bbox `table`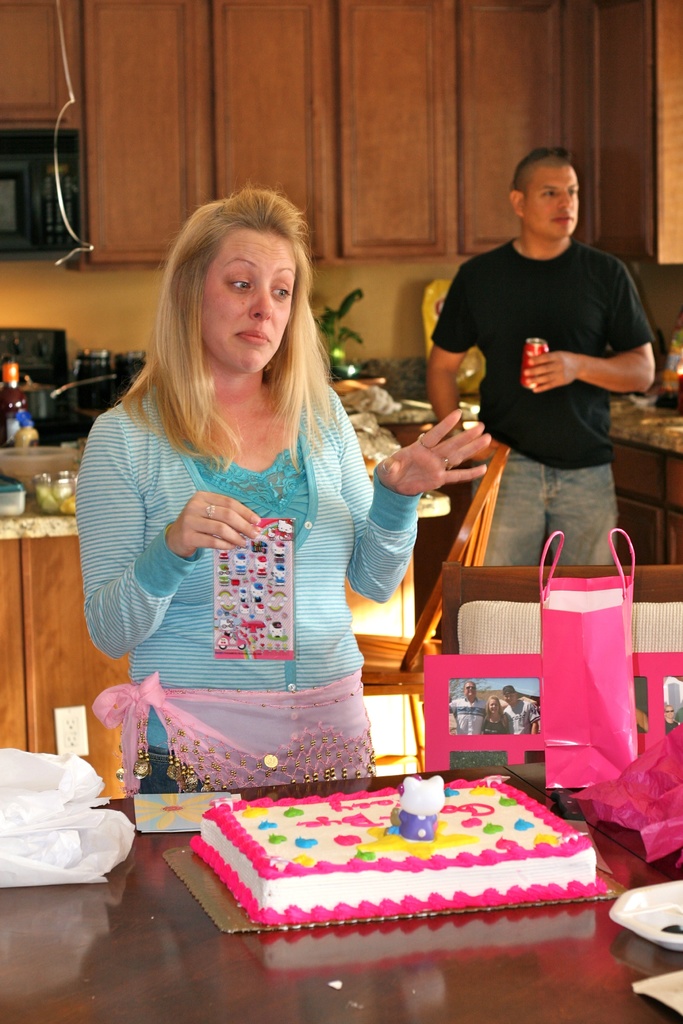
box=[0, 760, 682, 1023]
